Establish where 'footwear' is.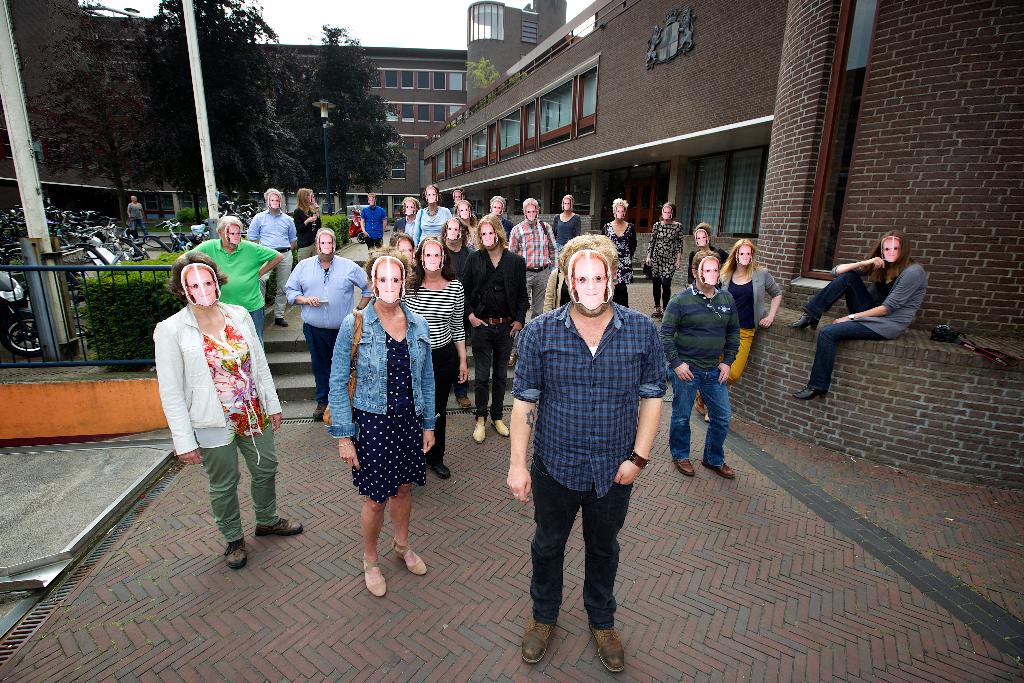
Established at rect(431, 463, 450, 479).
